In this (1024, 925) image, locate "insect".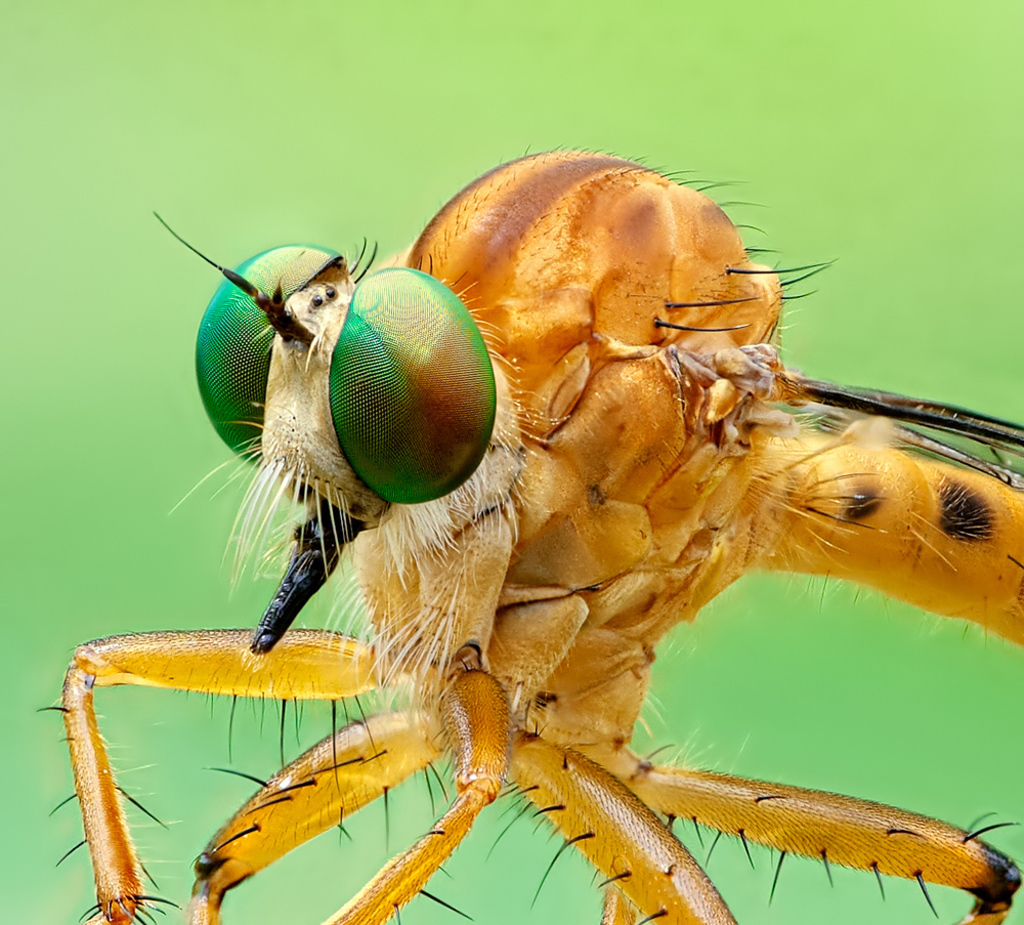
Bounding box: region(35, 140, 1023, 924).
